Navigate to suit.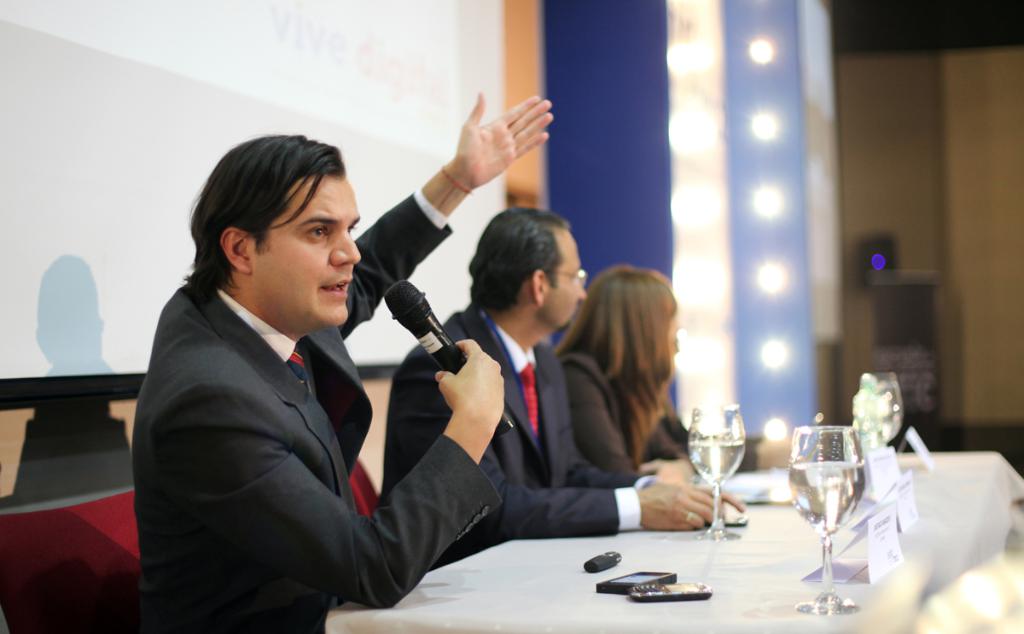
Navigation target: 561, 350, 689, 473.
